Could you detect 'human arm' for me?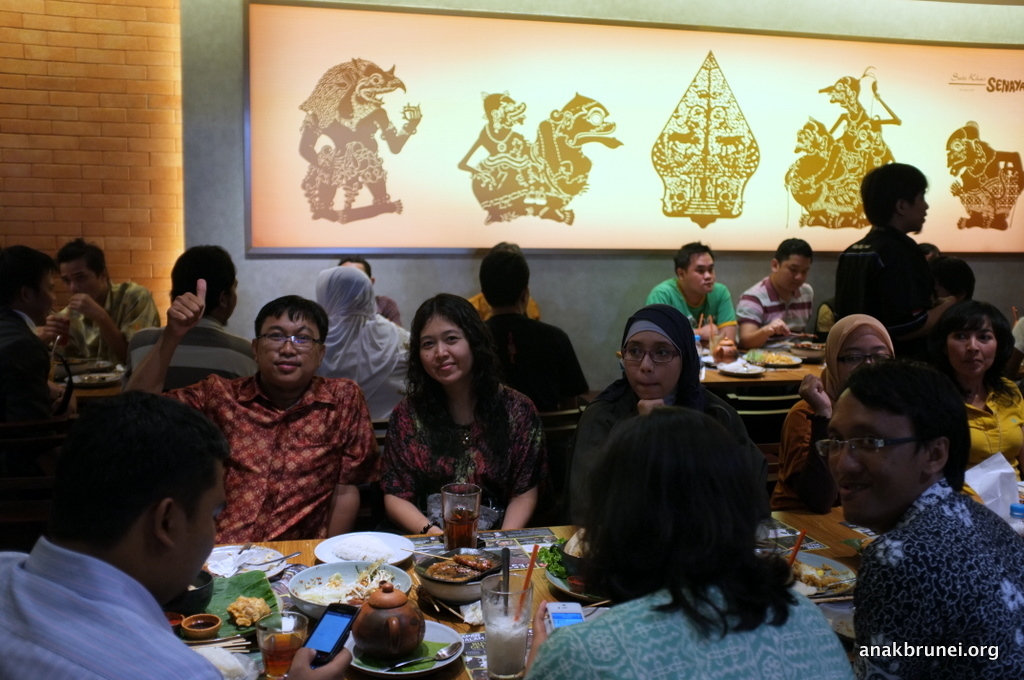
Detection result: [320,382,386,543].
